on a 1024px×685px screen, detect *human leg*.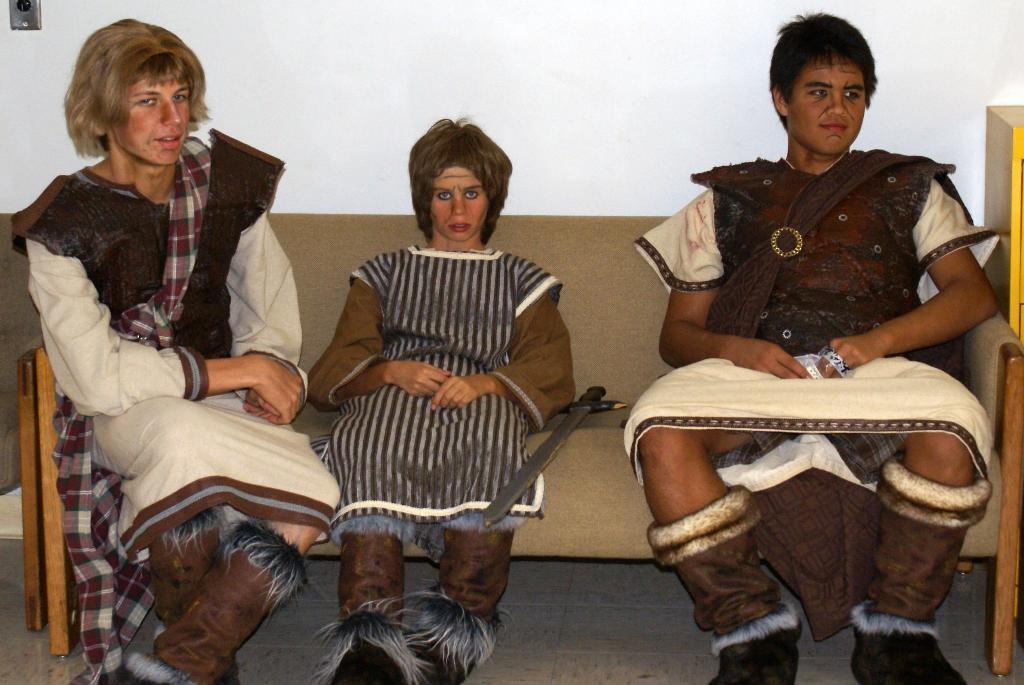
BBox(650, 430, 806, 684).
